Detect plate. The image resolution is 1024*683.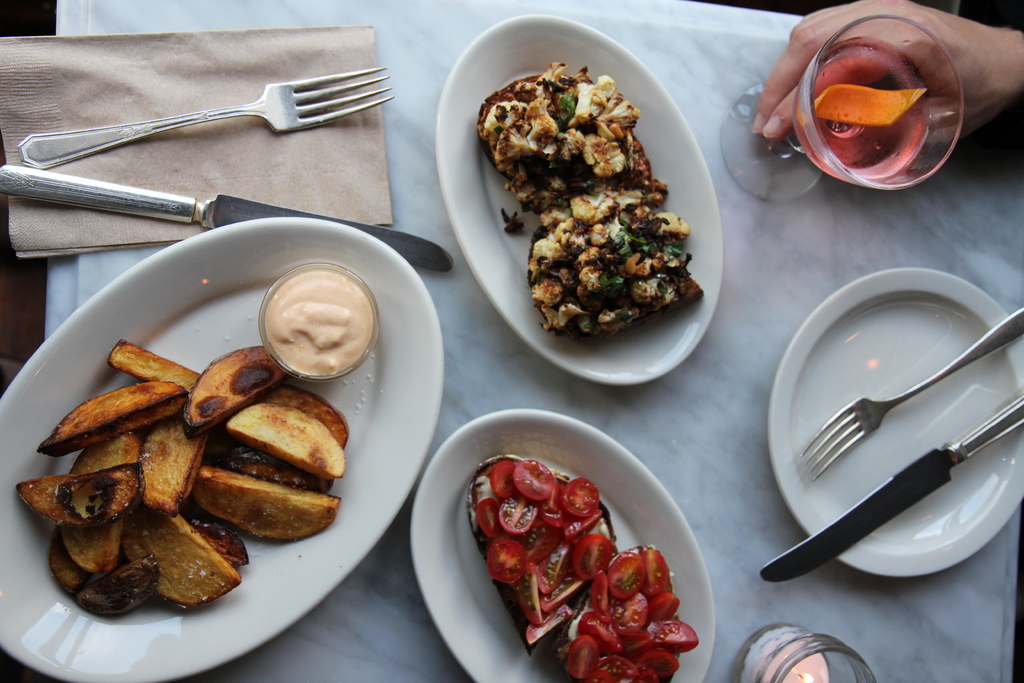
[x1=0, y1=217, x2=447, y2=682].
